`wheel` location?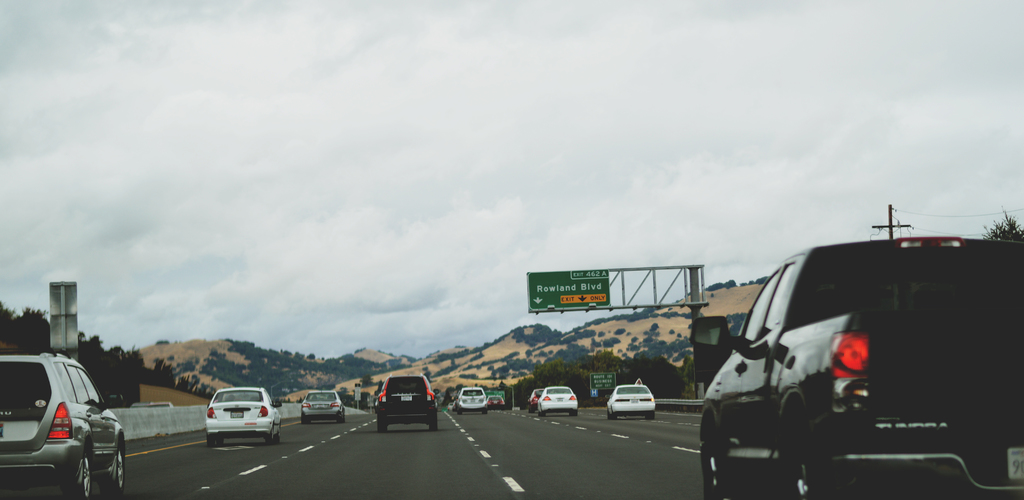
{"left": 58, "top": 446, "right": 92, "bottom": 499}
